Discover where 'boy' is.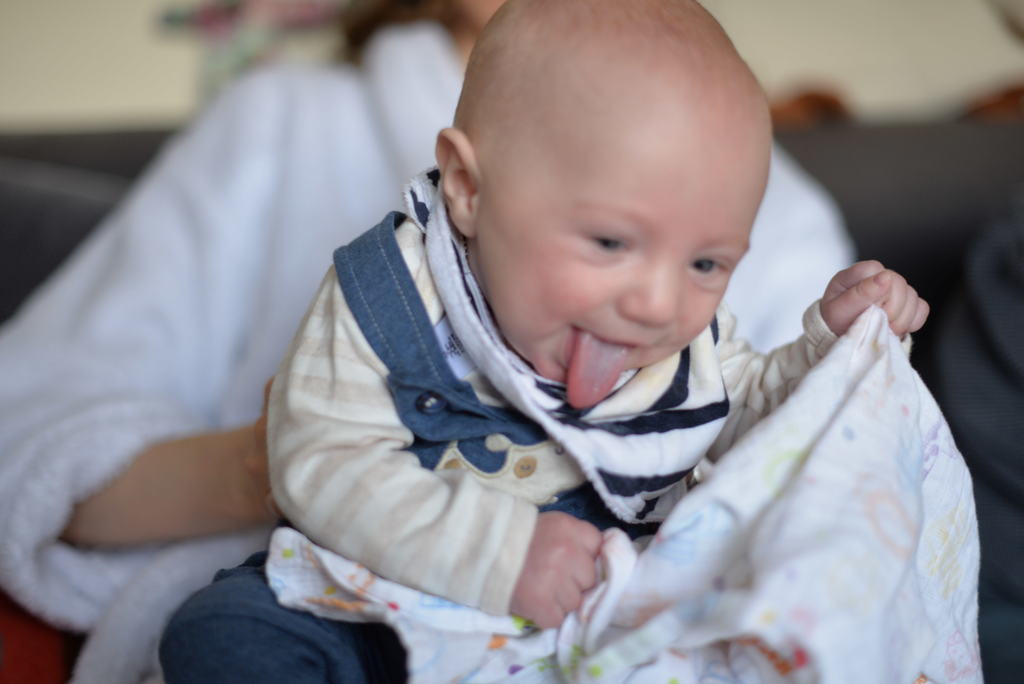
Discovered at <box>159,0,934,683</box>.
